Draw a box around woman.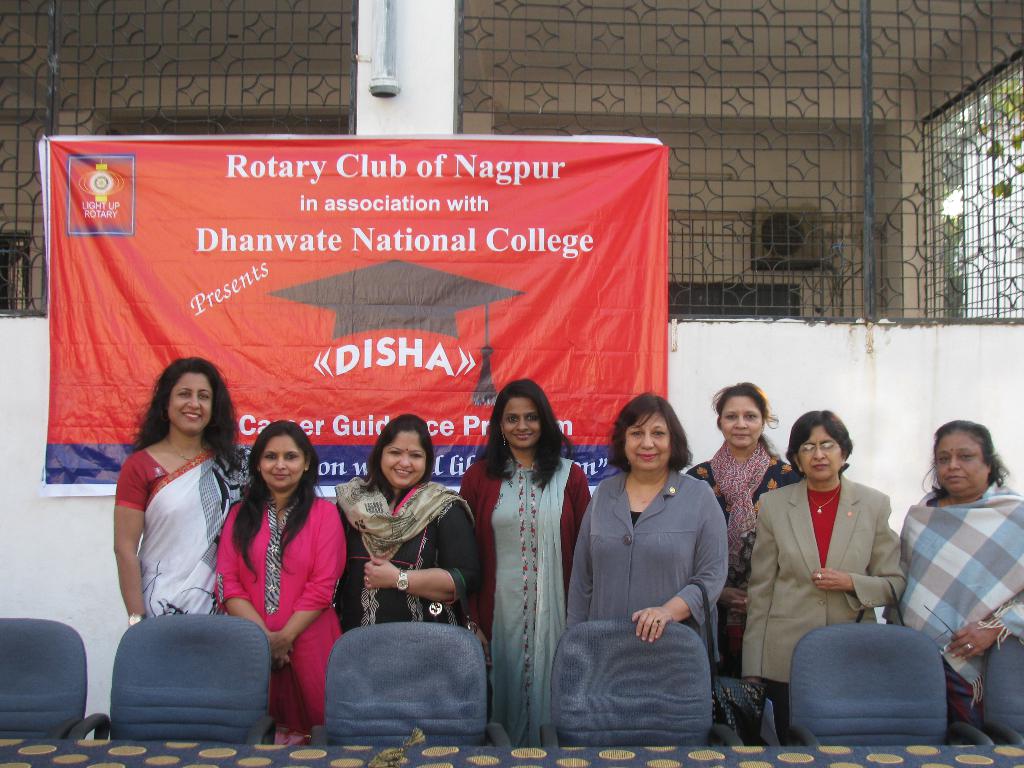
rect(334, 413, 480, 643).
